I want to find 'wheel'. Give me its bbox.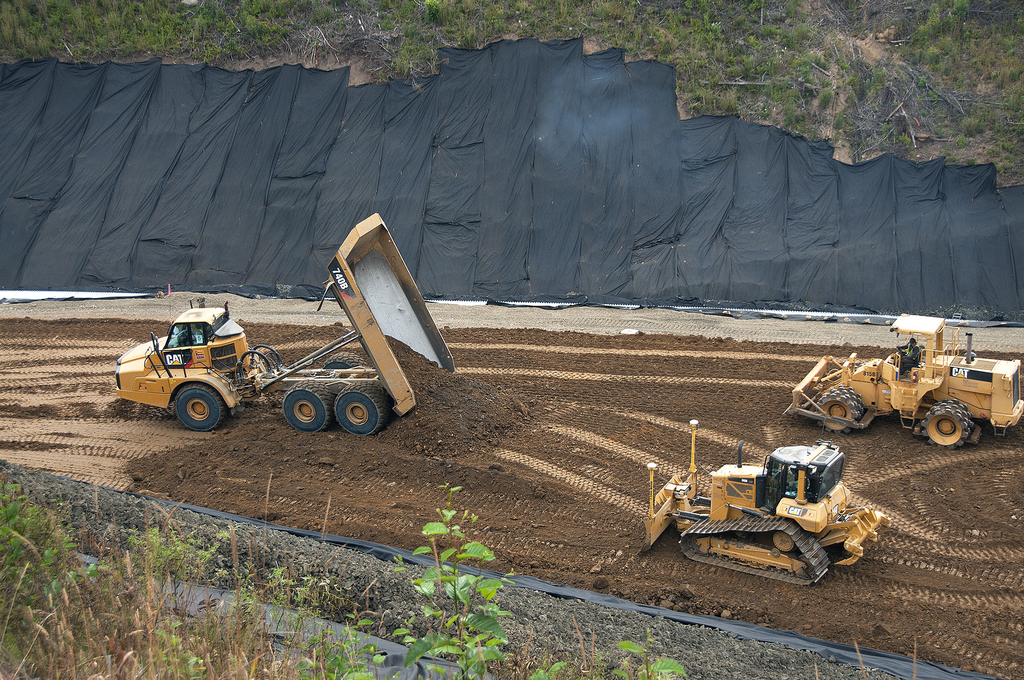
bbox=[277, 381, 335, 432].
